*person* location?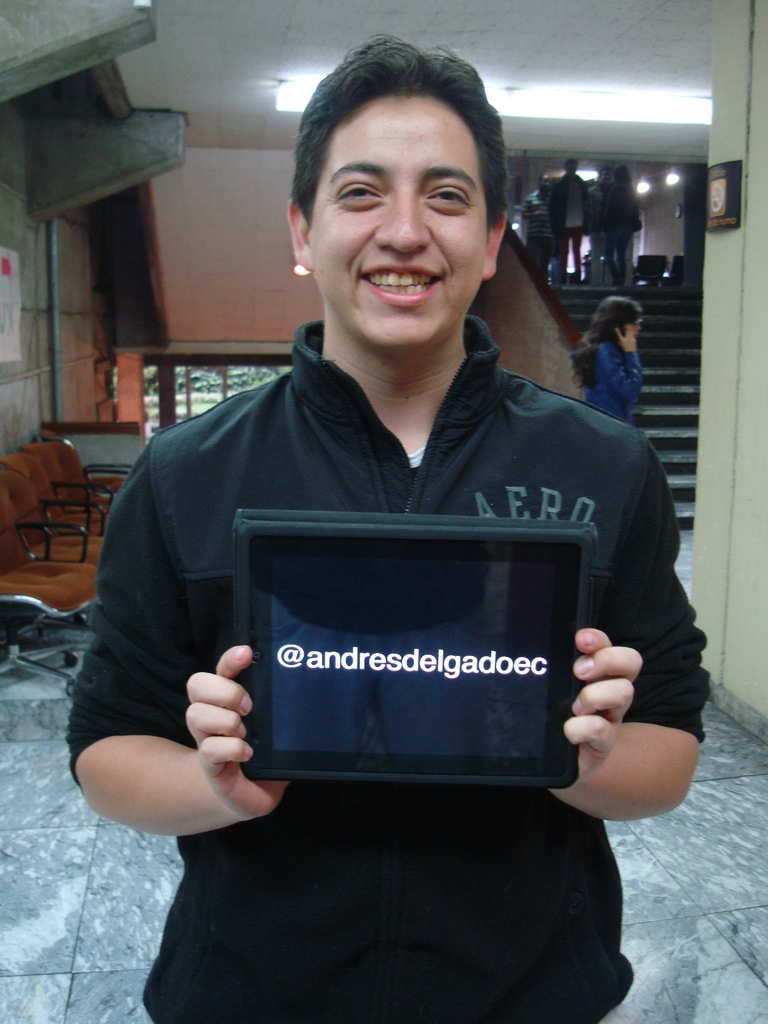
BBox(546, 147, 595, 280)
